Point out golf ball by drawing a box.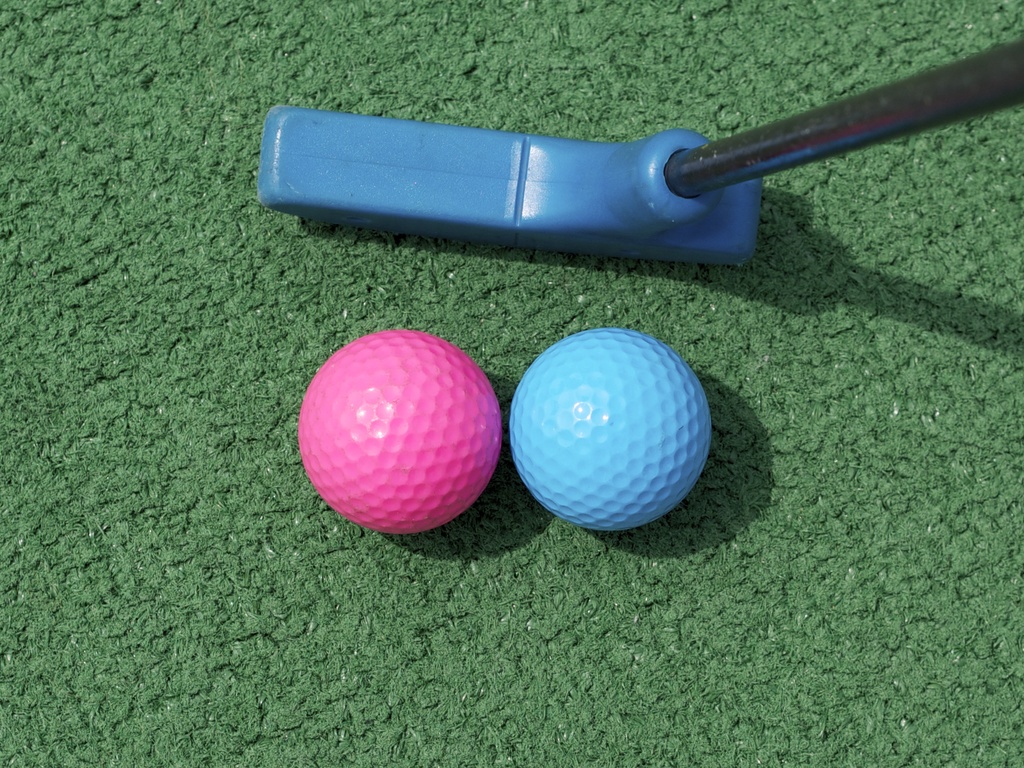
l=503, t=320, r=720, b=541.
